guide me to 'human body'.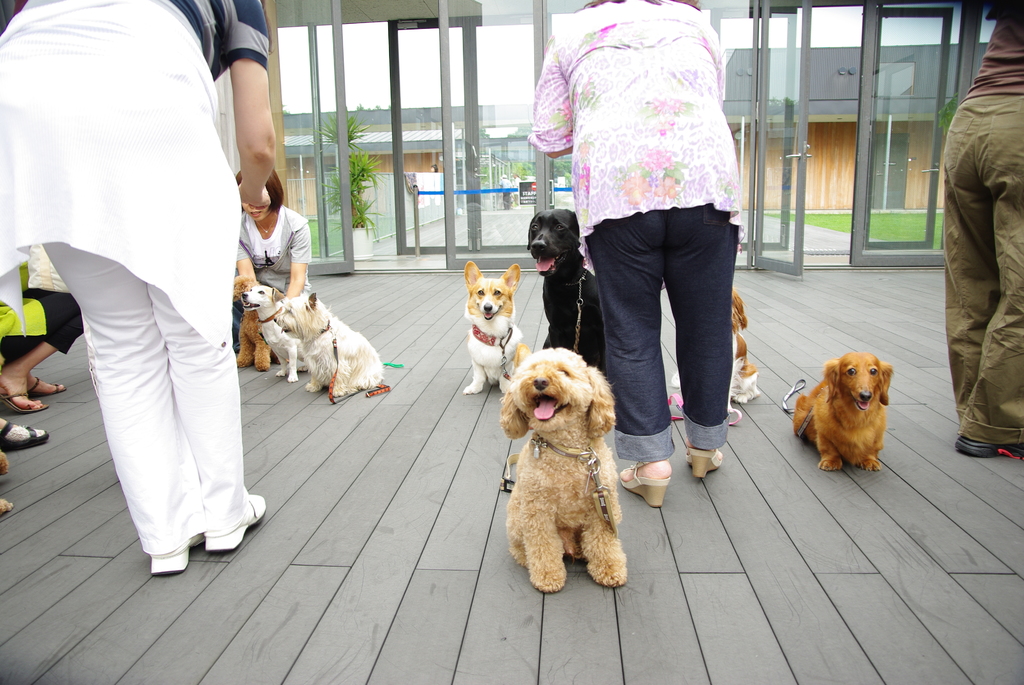
Guidance: [left=0, top=242, right=91, bottom=416].
